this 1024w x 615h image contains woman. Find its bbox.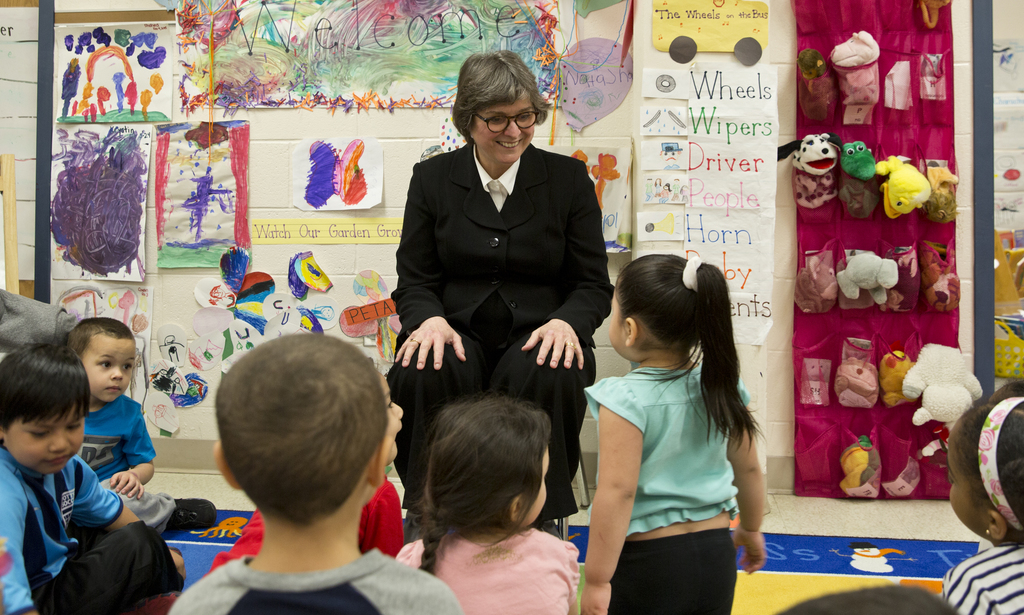
944/379/1023/614.
